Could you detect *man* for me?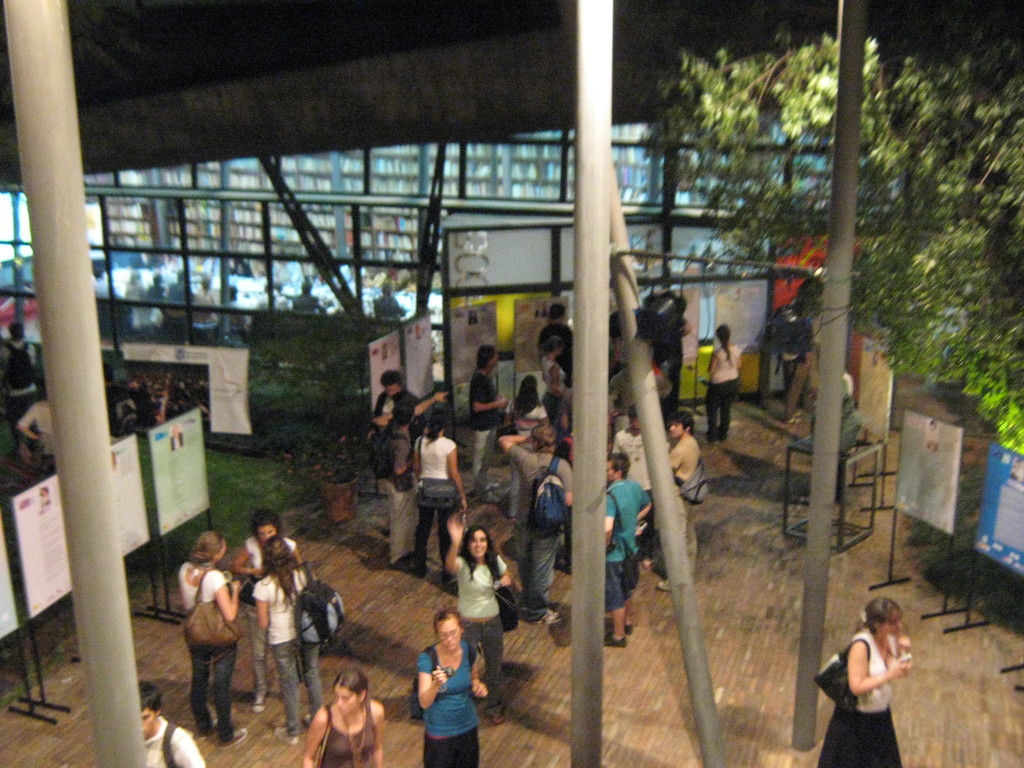
Detection result: crop(100, 363, 147, 436).
